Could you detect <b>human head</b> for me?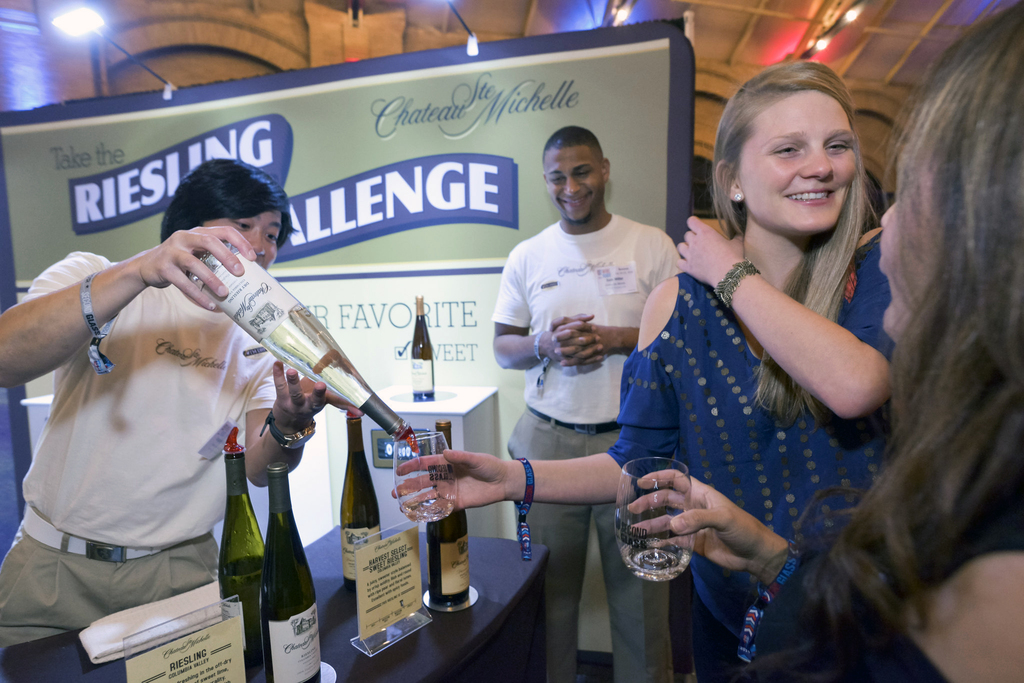
Detection result: 720, 58, 874, 220.
